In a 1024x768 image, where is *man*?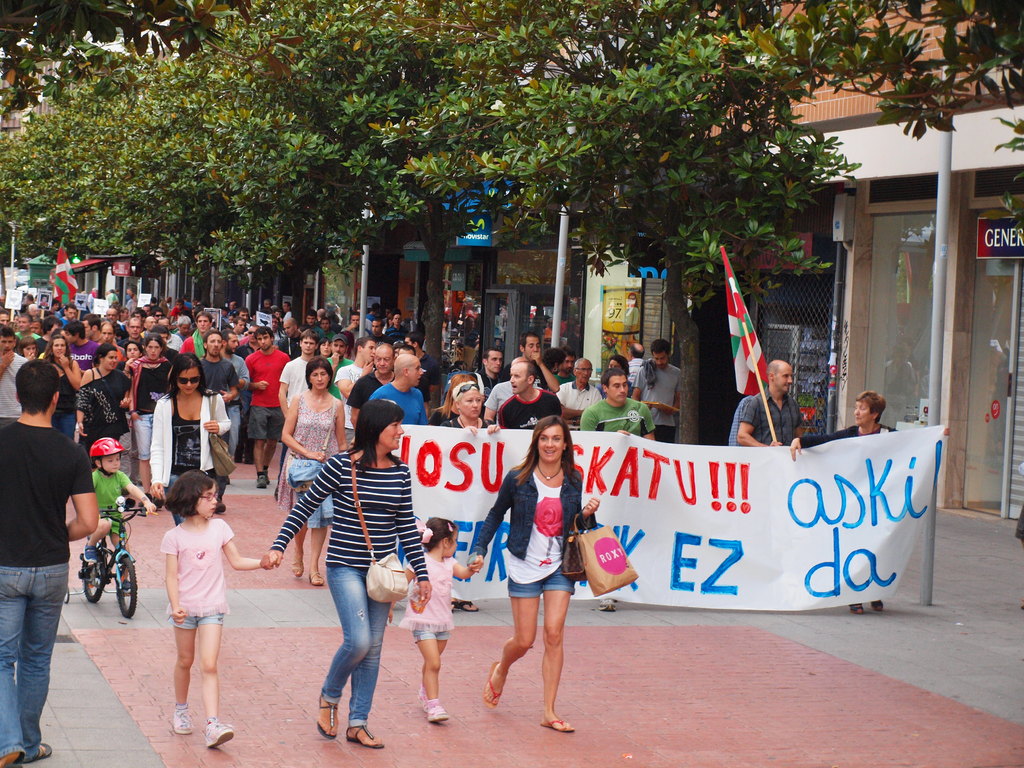
[334, 336, 372, 392].
